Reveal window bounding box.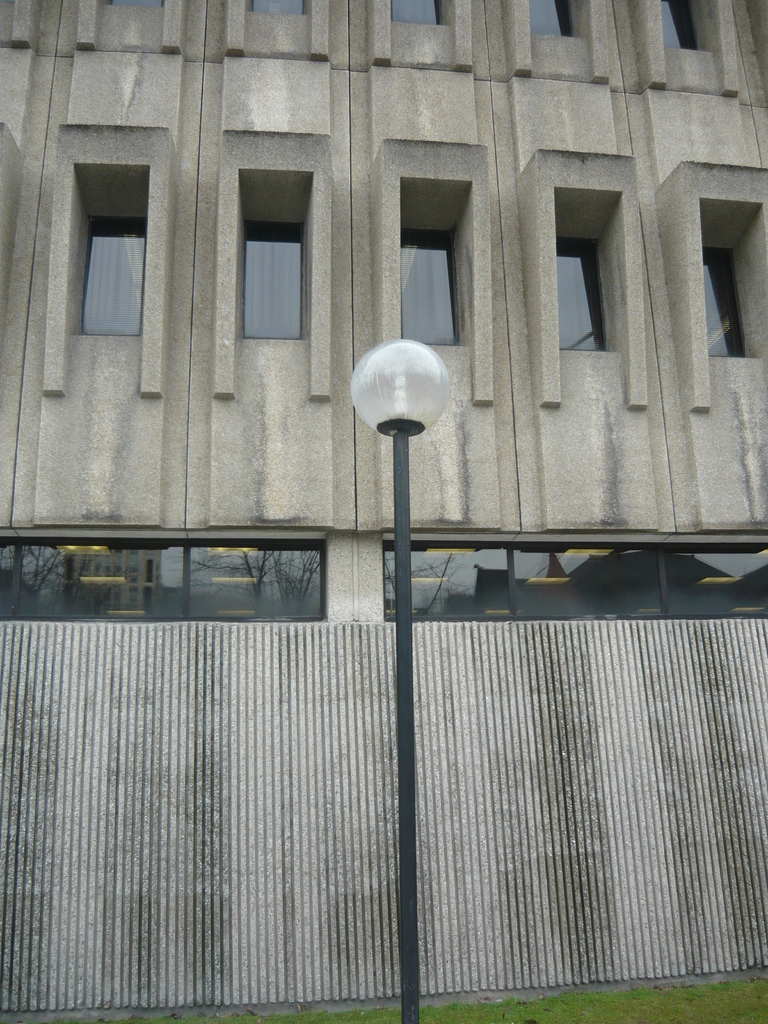
Revealed: bbox=(700, 196, 767, 363).
